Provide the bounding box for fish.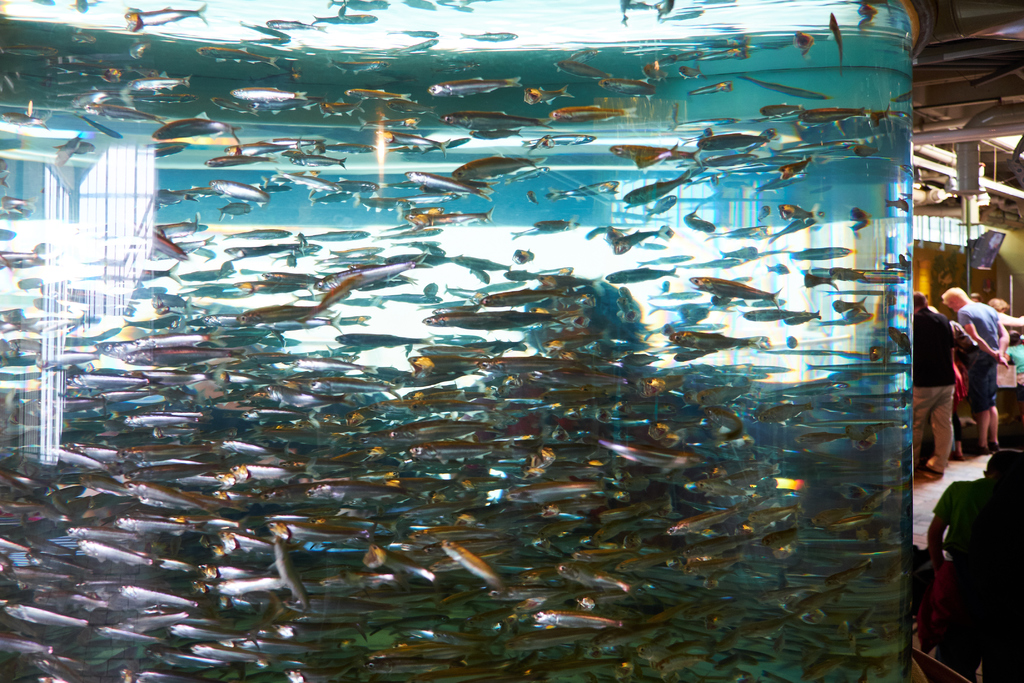
[left=389, top=26, right=446, bottom=58].
